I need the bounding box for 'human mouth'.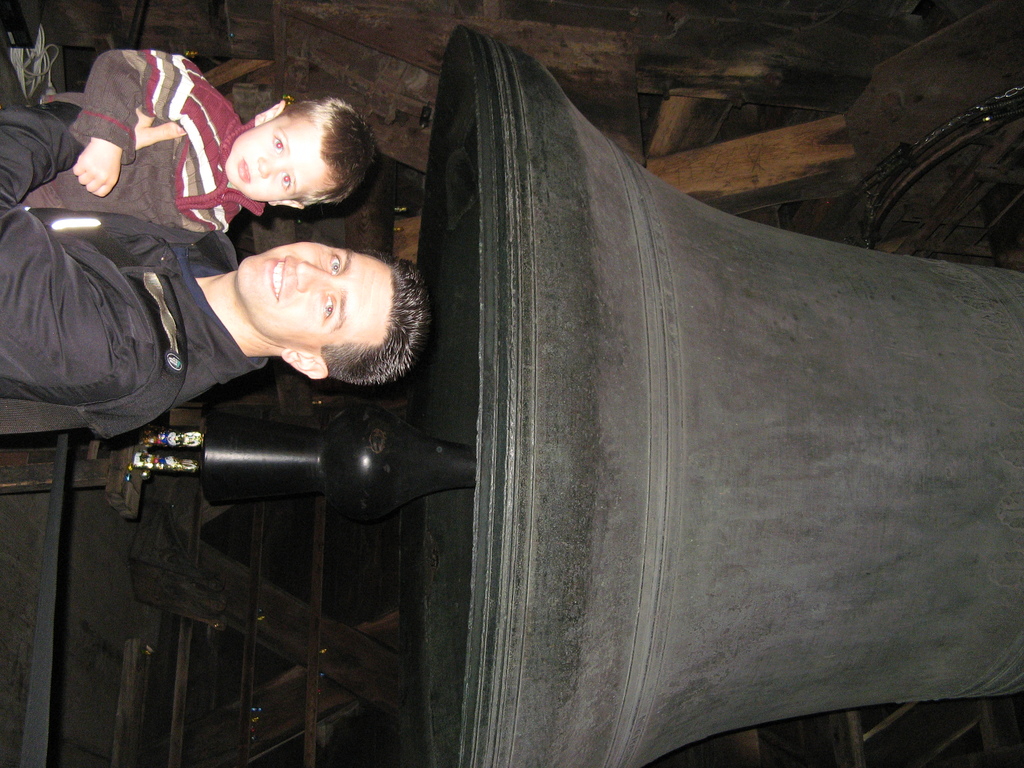
Here it is: box=[234, 150, 253, 190].
